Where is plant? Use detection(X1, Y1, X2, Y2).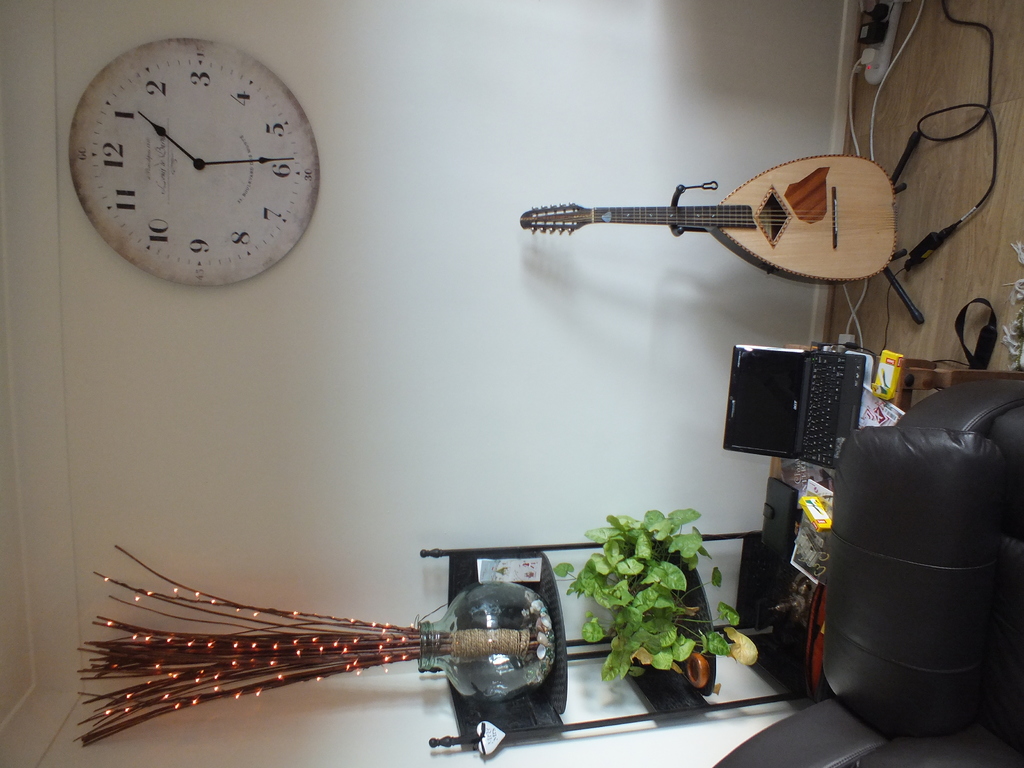
detection(547, 509, 739, 682).
